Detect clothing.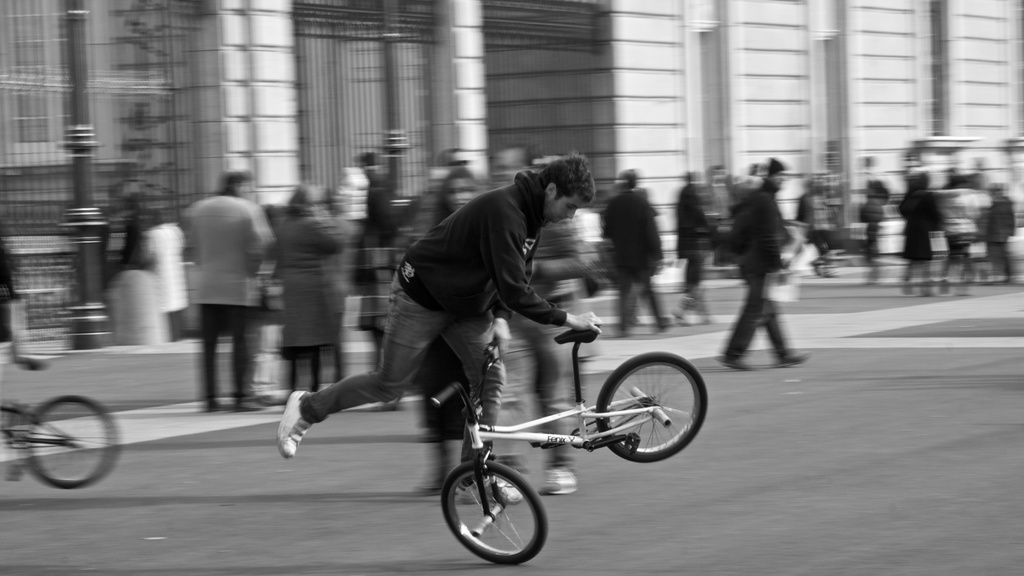
Detected at bbox(897, 176, 943, 294).
